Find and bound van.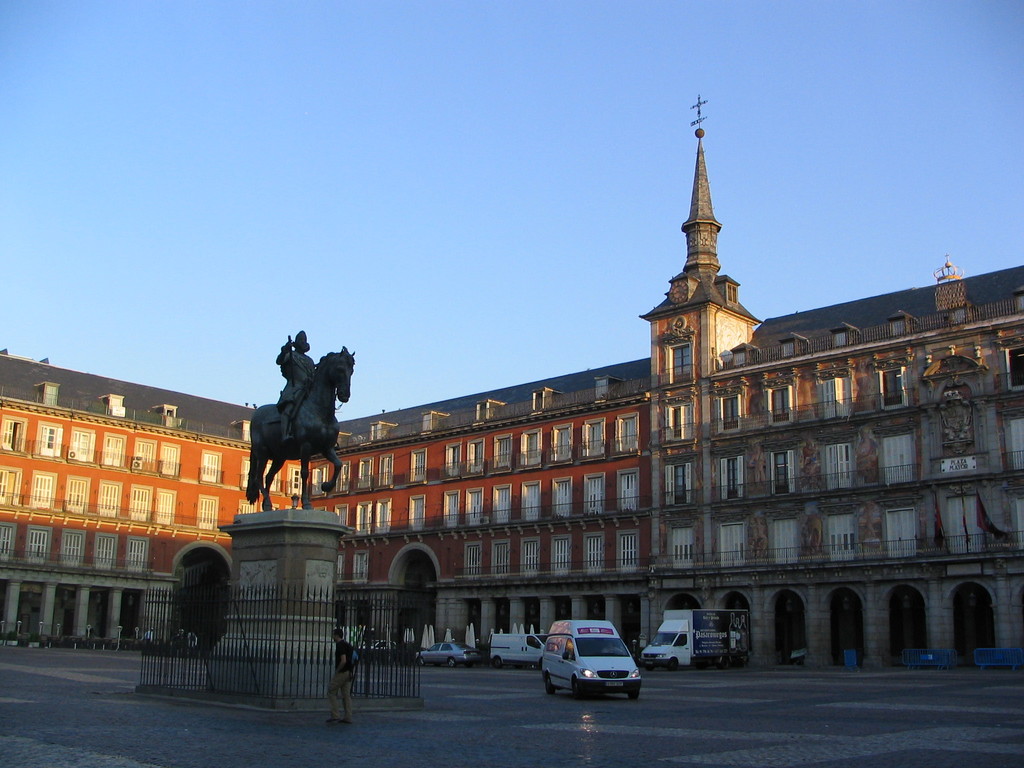
Bound: x1=486 y1=631 x2=548 y2=669.
